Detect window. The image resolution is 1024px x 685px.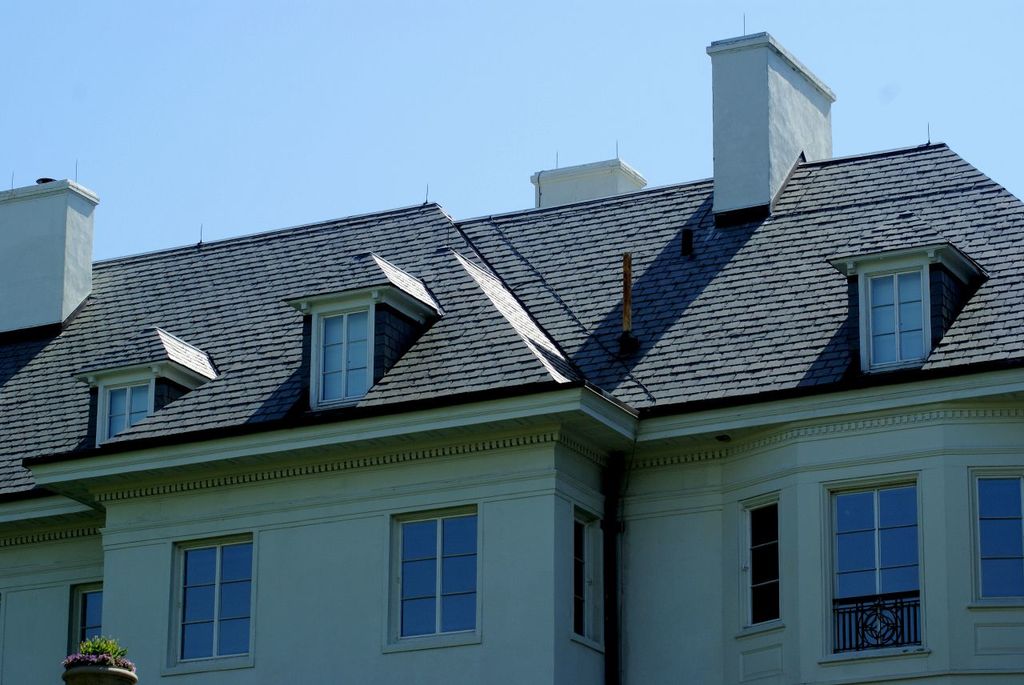
<bbox>302, 292, 382, 406</bbox>.
